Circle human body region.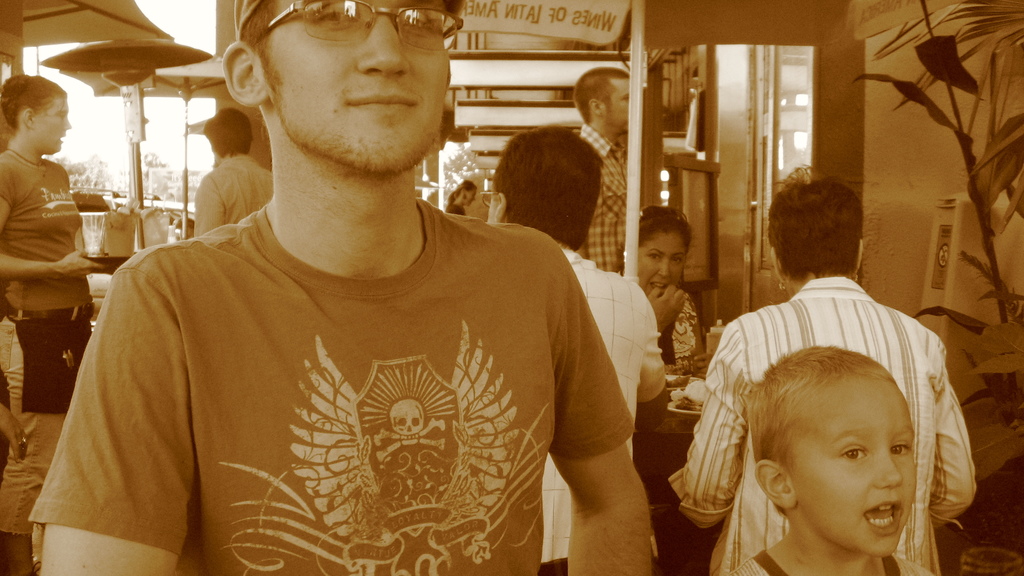
Region: [639,276,712,408].
